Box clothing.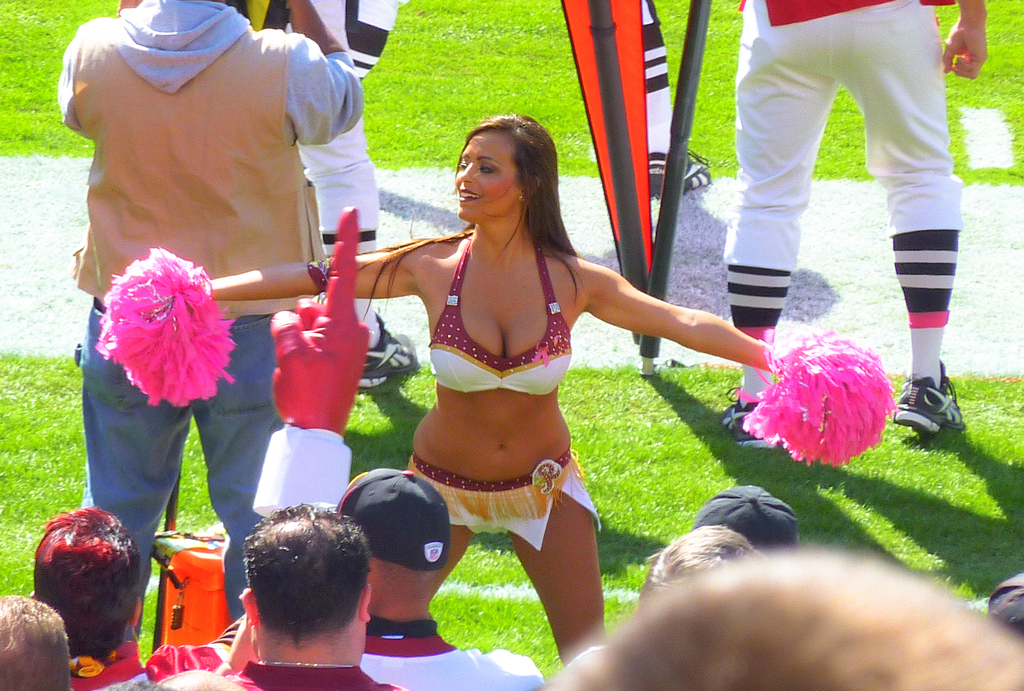
box=[406, 182, 636, 544].
